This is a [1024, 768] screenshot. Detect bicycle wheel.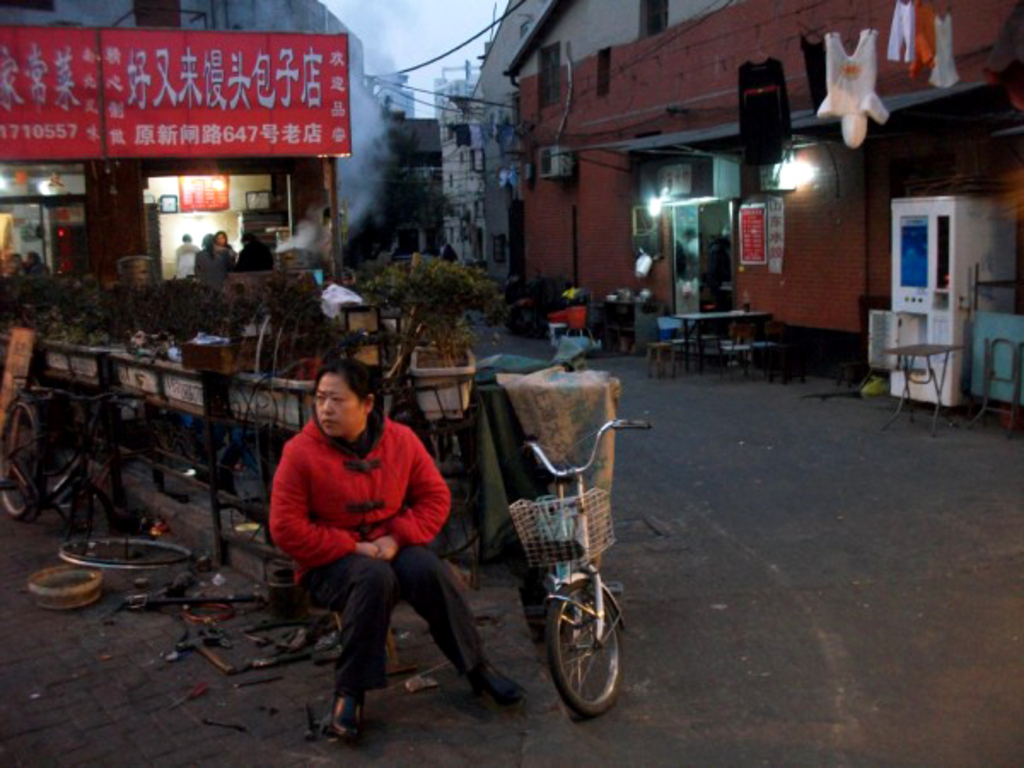
(left=60, top=534, right=196, bottom=570).
